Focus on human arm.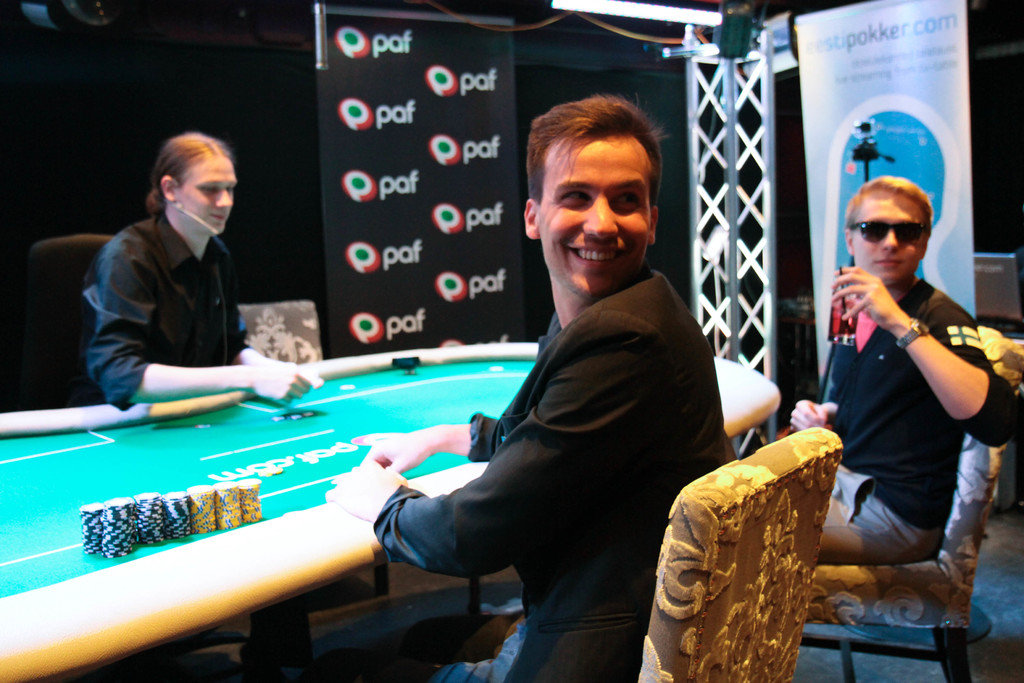
Focused at 230, 337, 264, 365.
